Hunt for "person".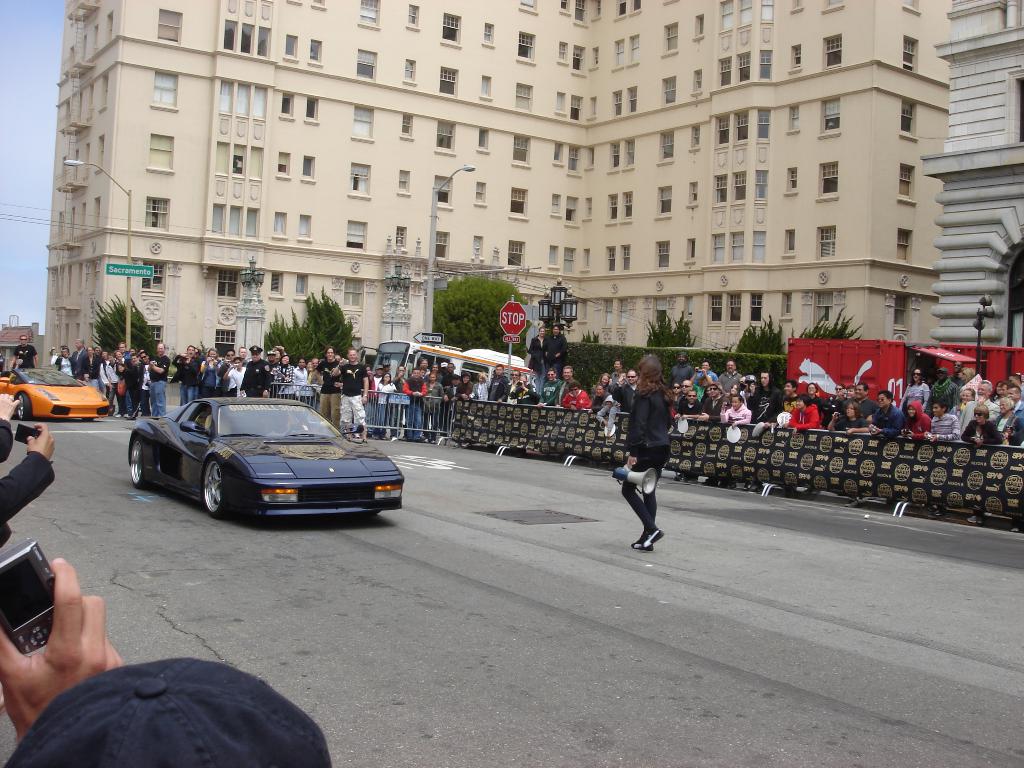
Hunted down at box(458, 364, 474, 408).
